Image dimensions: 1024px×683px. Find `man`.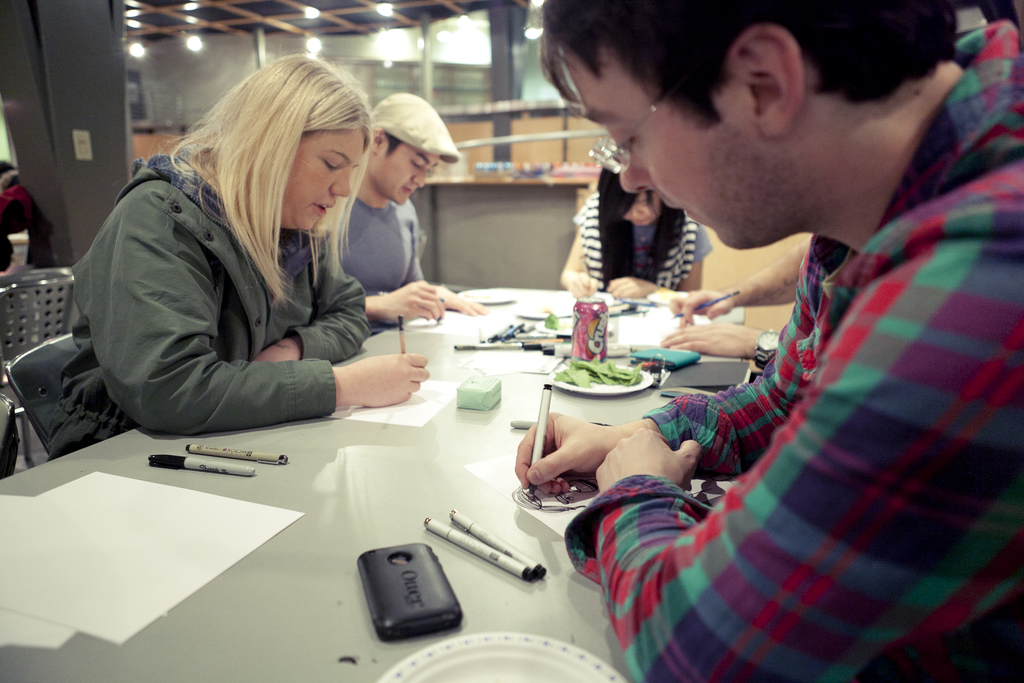
[left=516, top=0, right=1023, bottom=677].
